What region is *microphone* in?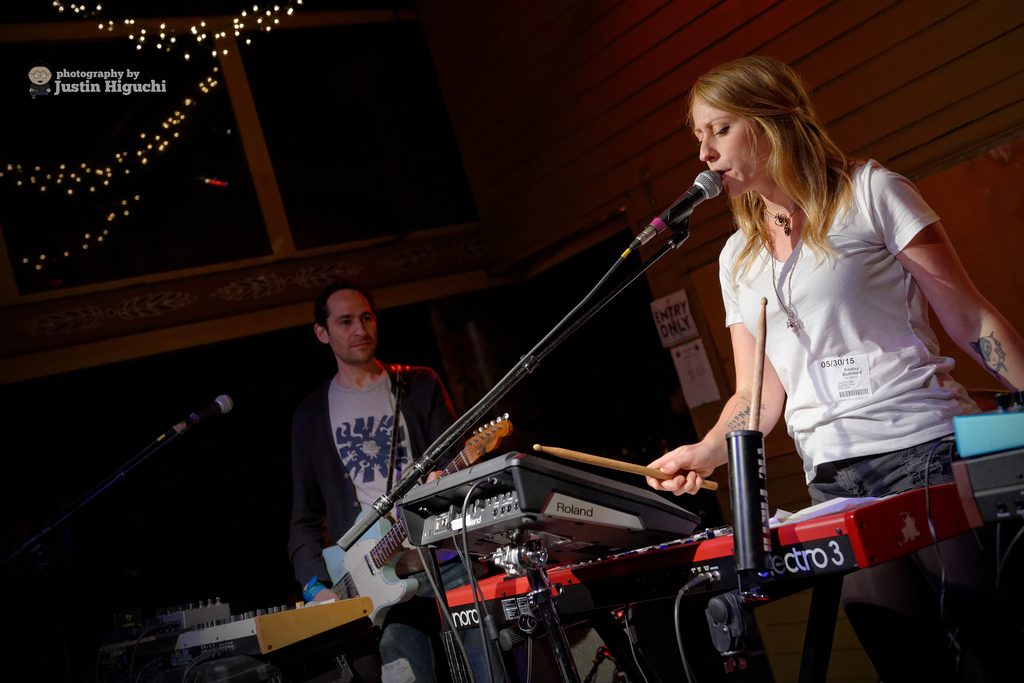
select_region(157, 393, 237, 441).
